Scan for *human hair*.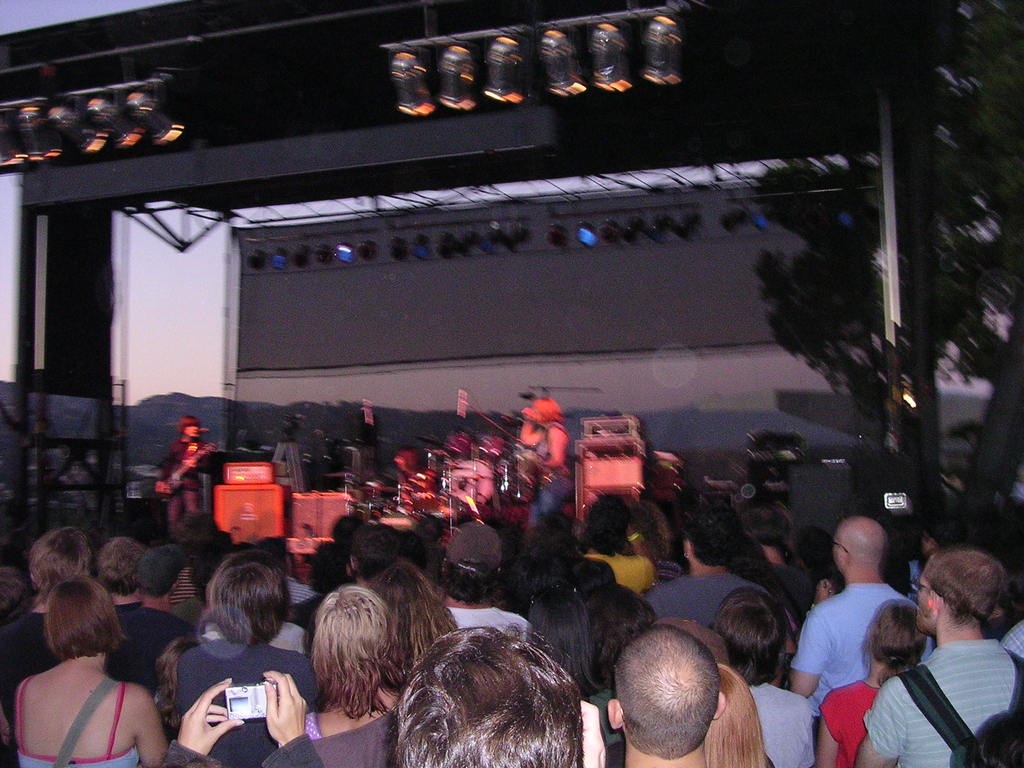
Scan result: 97 539 141 597.
